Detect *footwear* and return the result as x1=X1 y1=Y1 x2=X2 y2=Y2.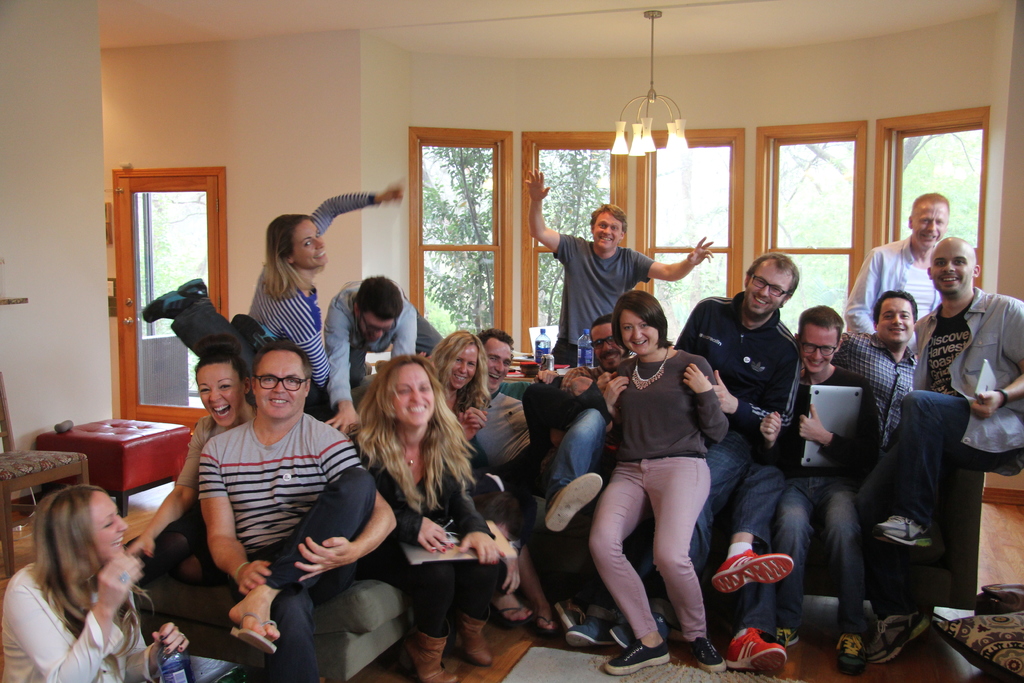
x1=862 y1=613 x2=926 y2=666.
